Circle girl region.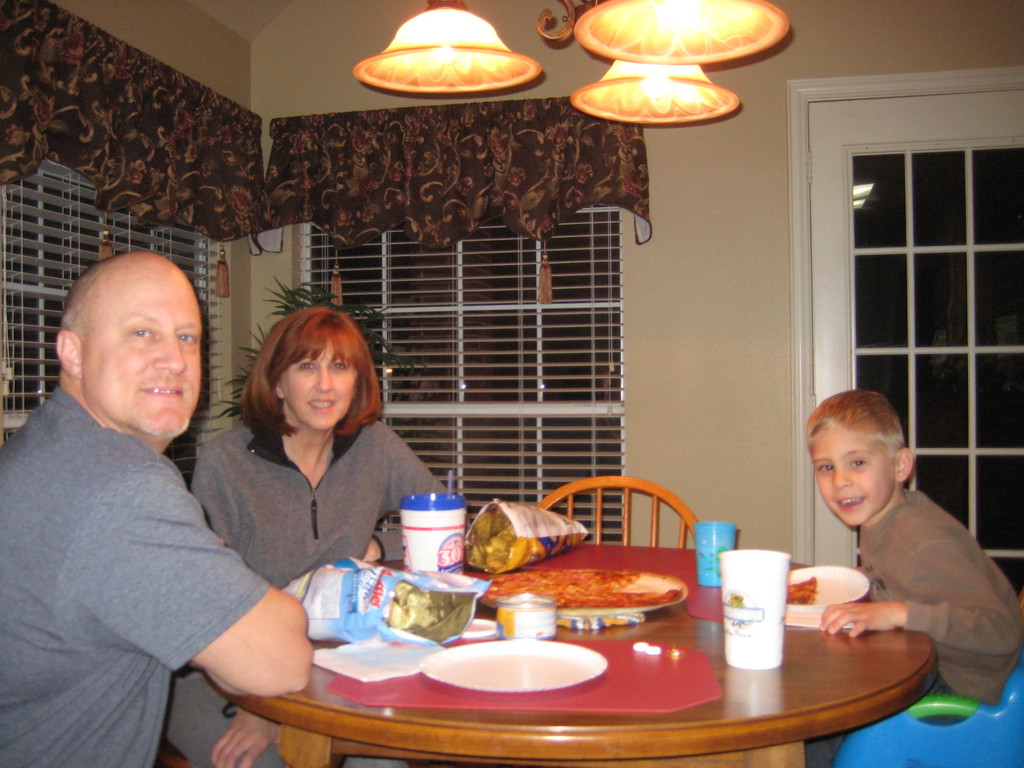
Region: pyautogui.locateOnScreen(189, 306, 456, 767).
